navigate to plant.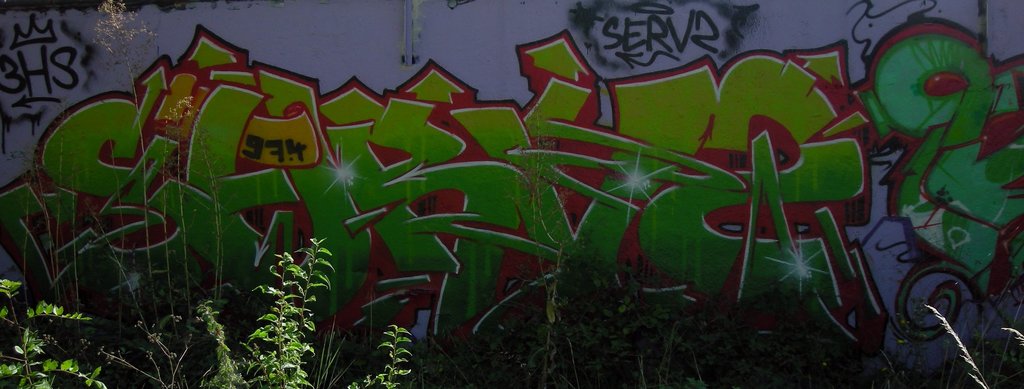
Navigation target: BBox(234, 230, 329, 388).
